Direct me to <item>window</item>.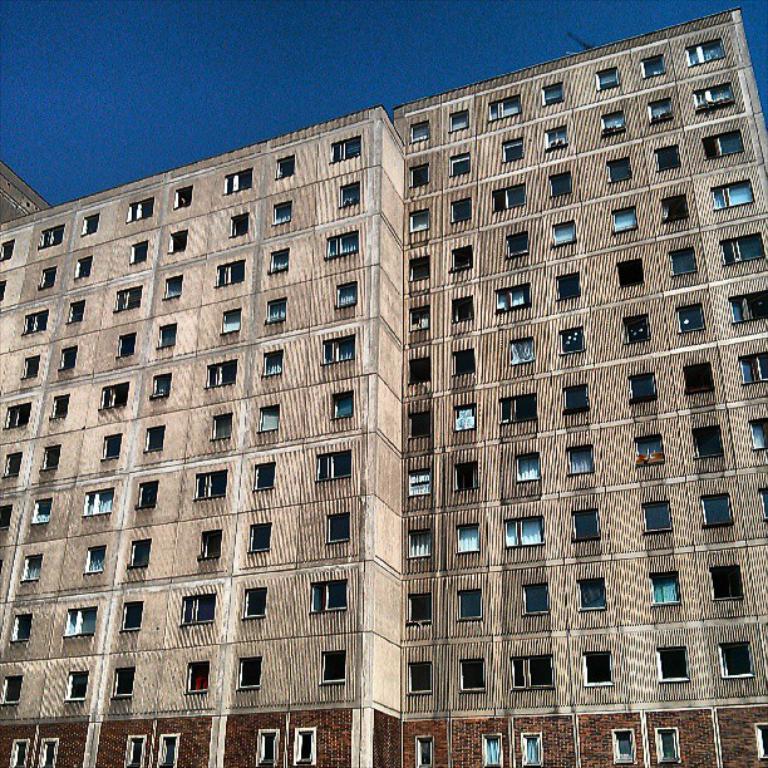
Direction: (316, 453, 351, 479).
